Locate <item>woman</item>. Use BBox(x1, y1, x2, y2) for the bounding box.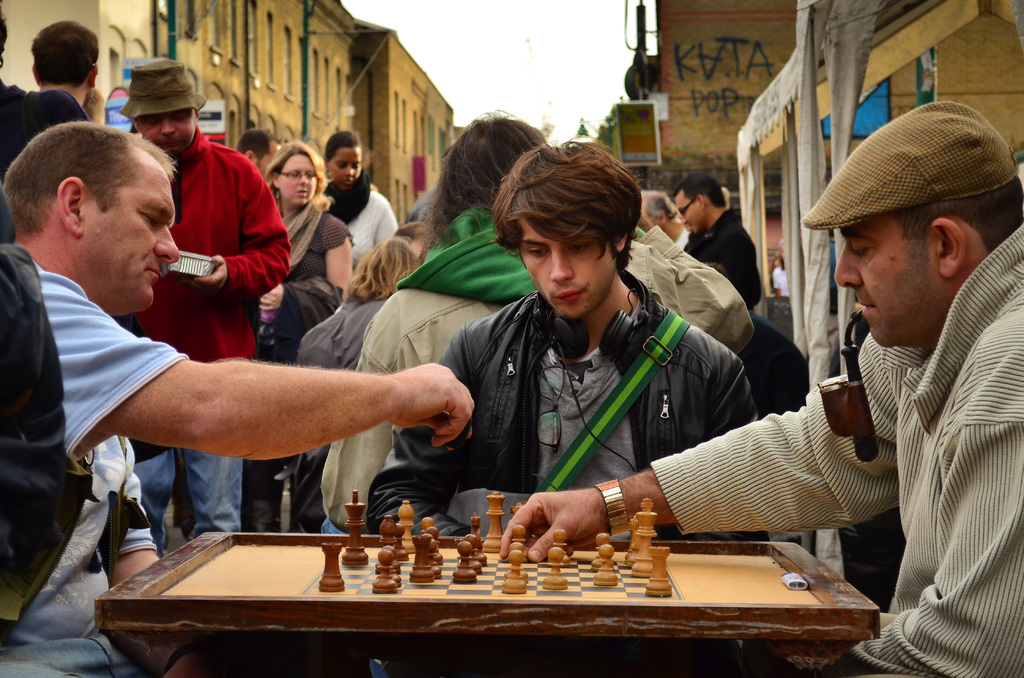
BBox(323, 114, 755, 538).
